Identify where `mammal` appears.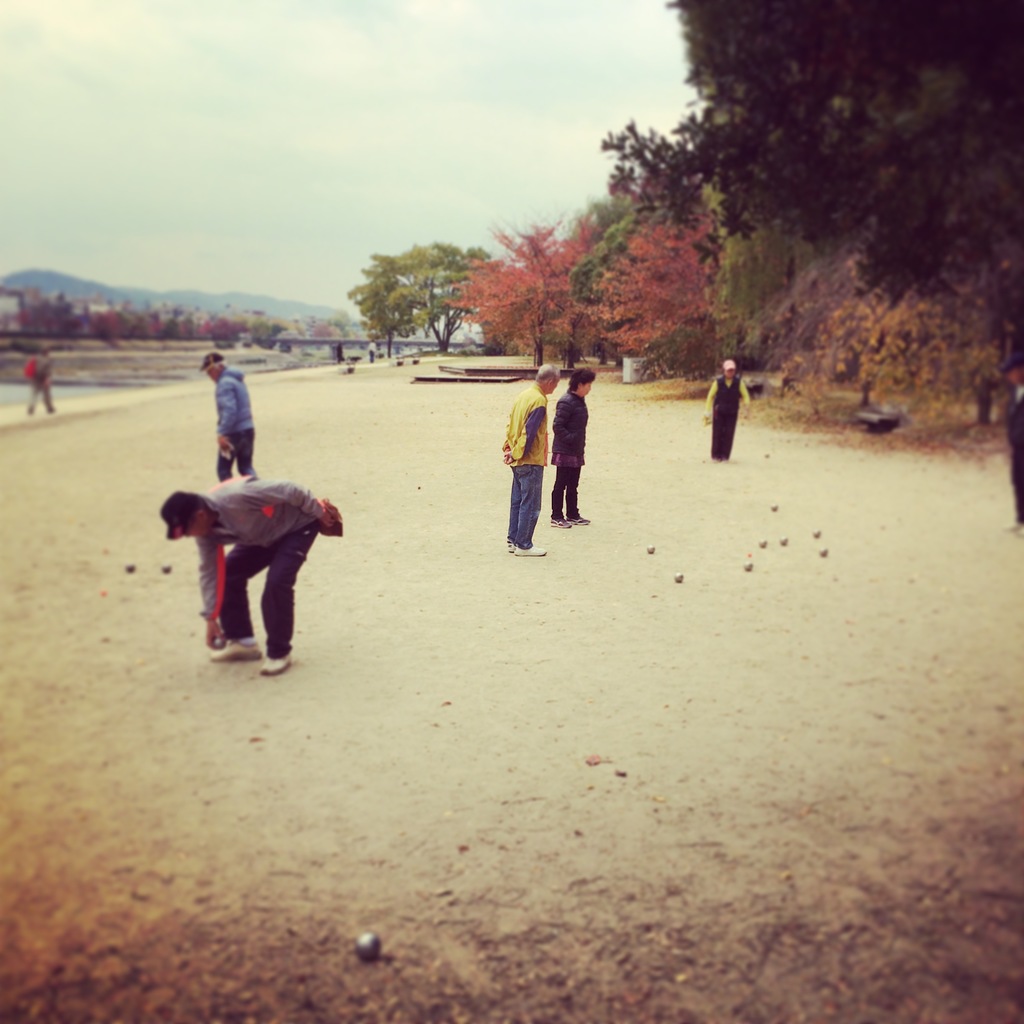
Appears at region(193, 349, 261, 490).
